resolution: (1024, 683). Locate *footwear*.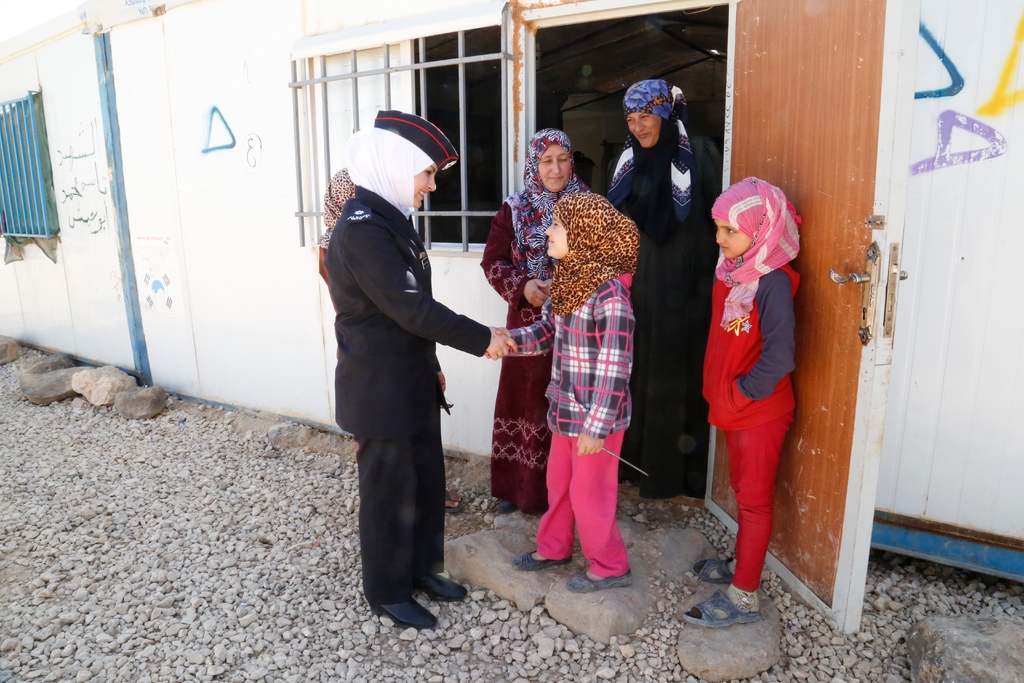
BBox(497, 499, 515, 514).
